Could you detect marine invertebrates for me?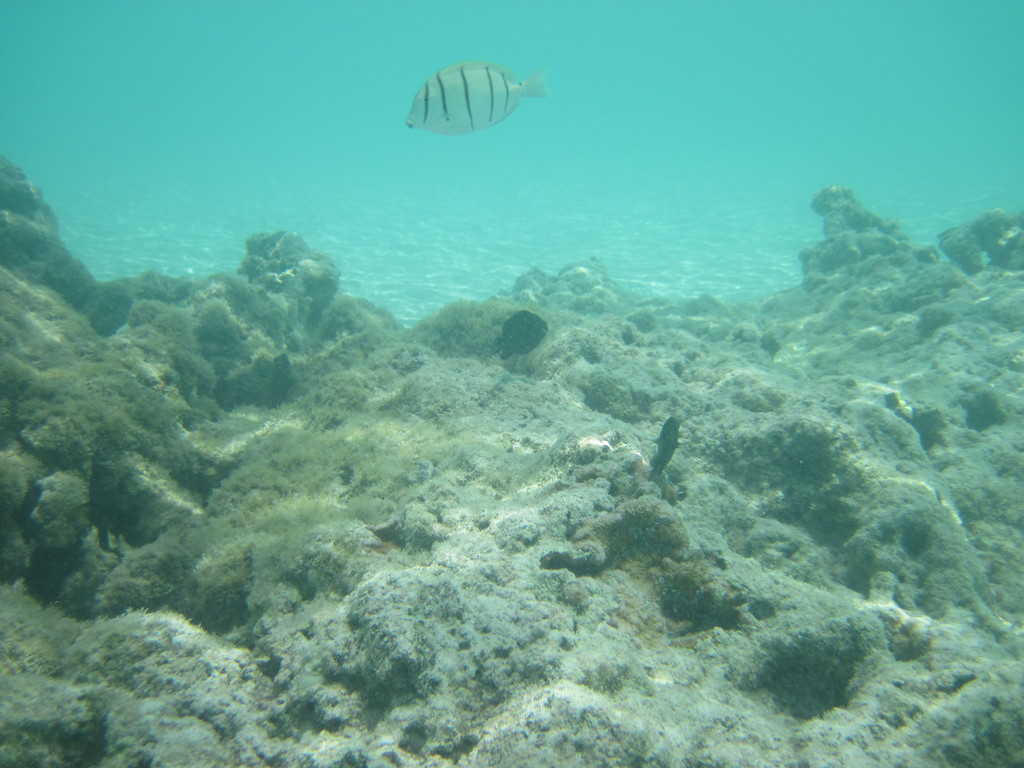
Detection result: bbox=[654, 549, 747, 632].
